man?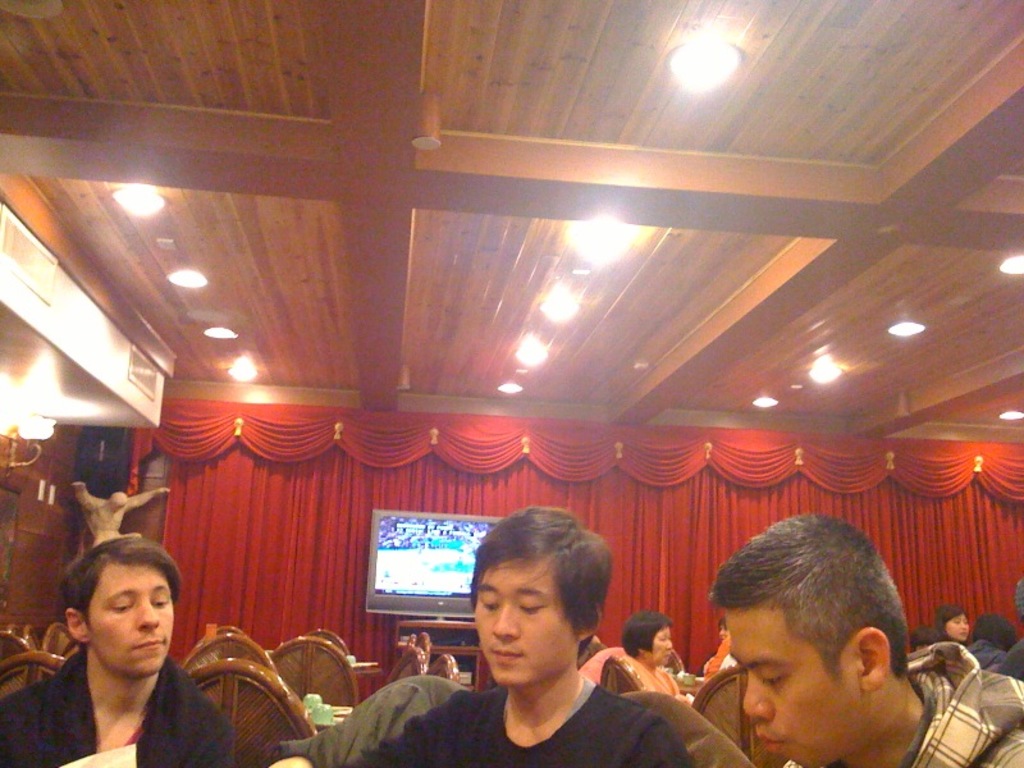
(x1=262, y1=509, x2=690, y2=767)
